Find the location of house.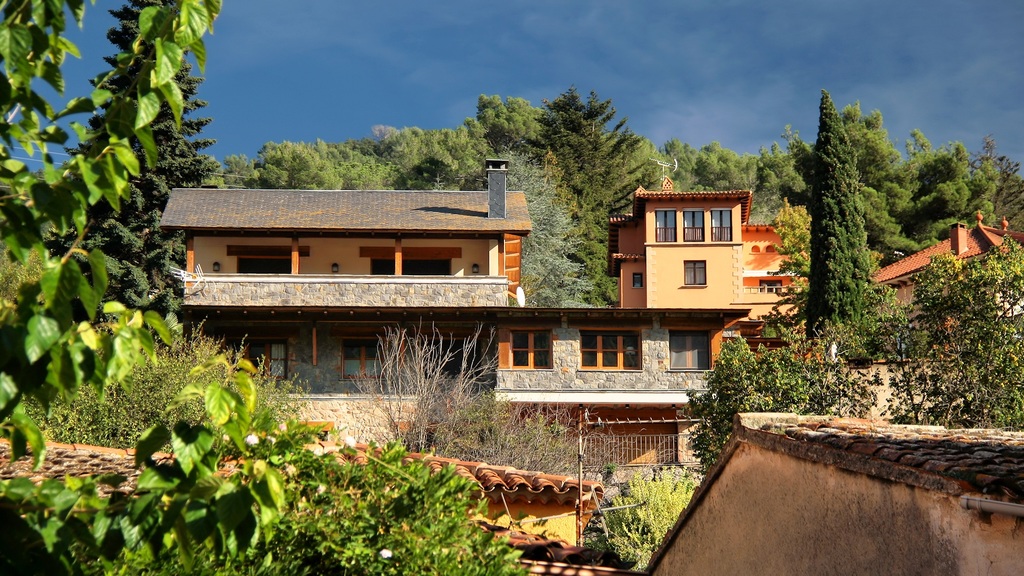
Location: 474 298 651 486.
